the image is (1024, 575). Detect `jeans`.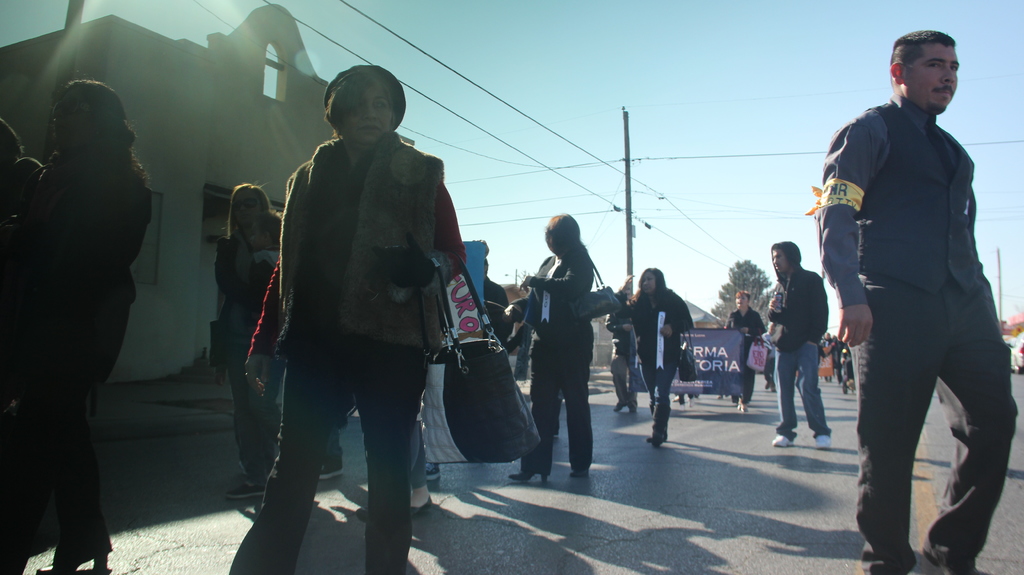
Detection: bbox=[774, 341, 833, 437].
